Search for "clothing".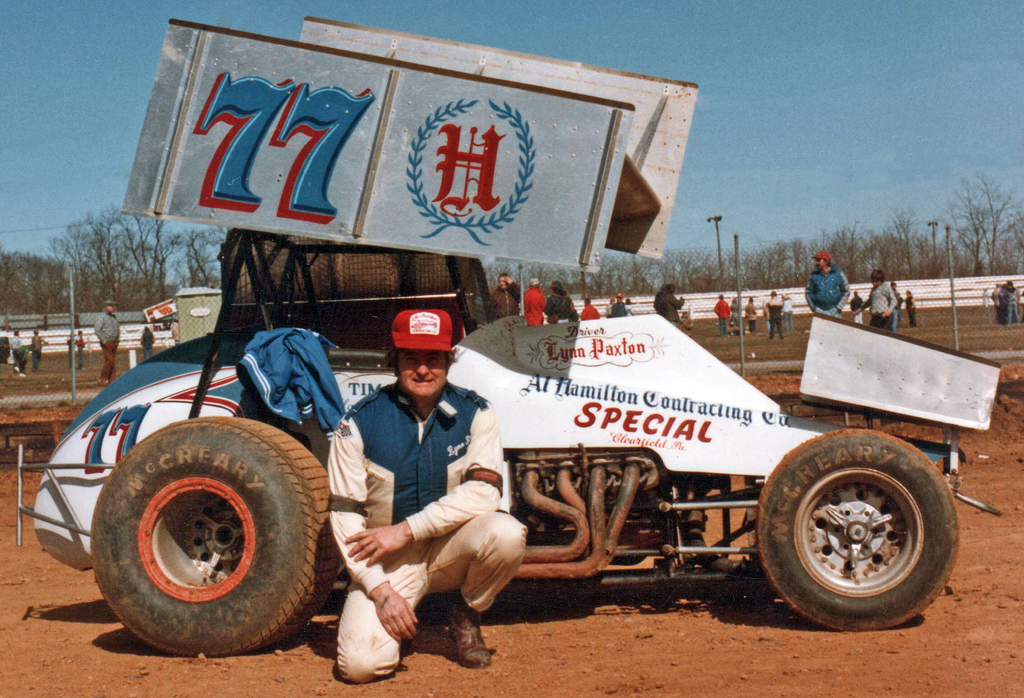
Found at (x1=488, y1=279, x2=514, y2=320).
